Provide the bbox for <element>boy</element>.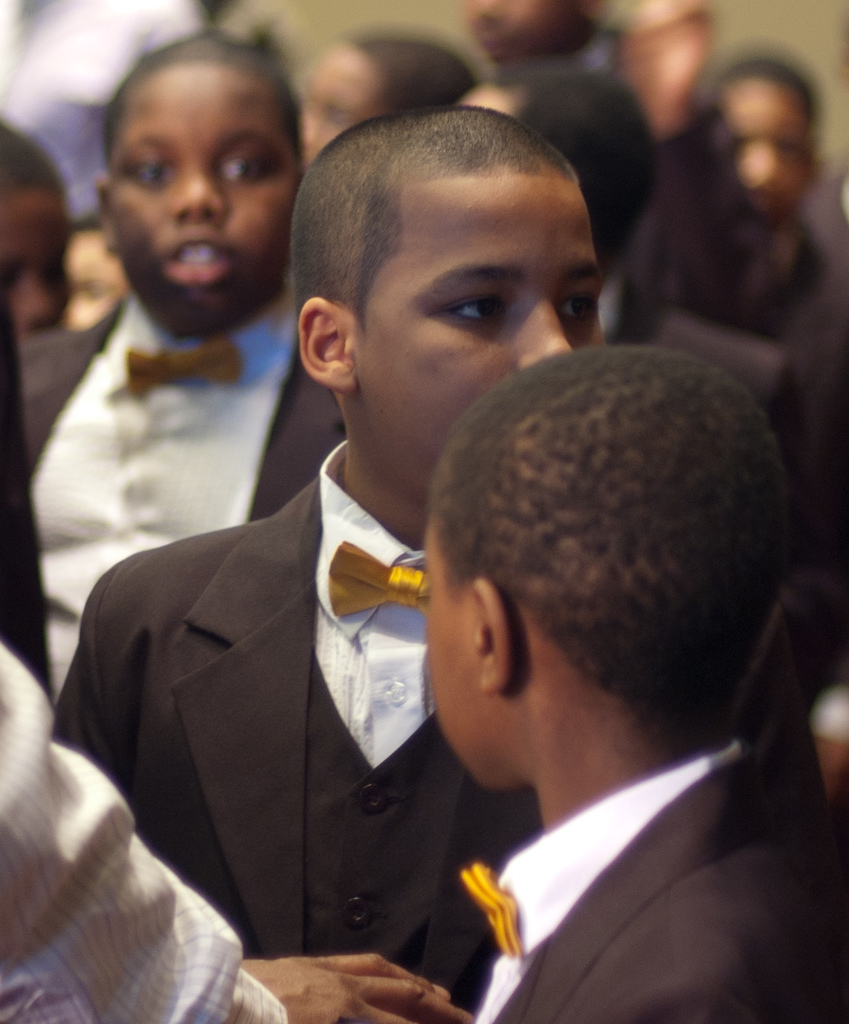
box(67, 219, 138, 325).
